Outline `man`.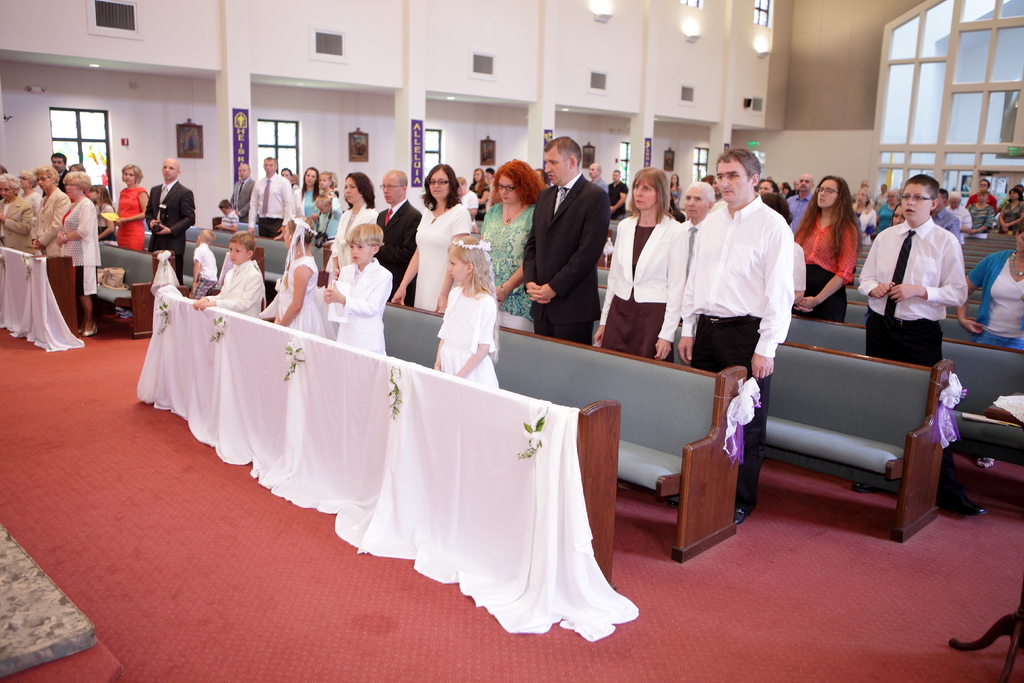
Outline: [785, 173, 815, 231].
